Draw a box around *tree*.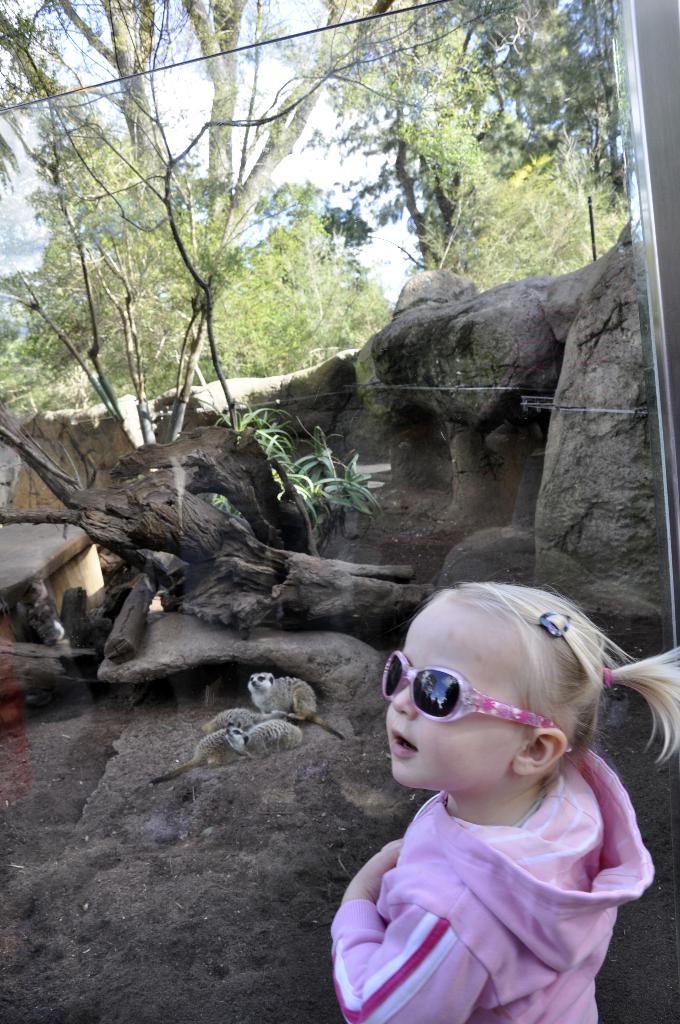
[182, 0, 391, 398].
